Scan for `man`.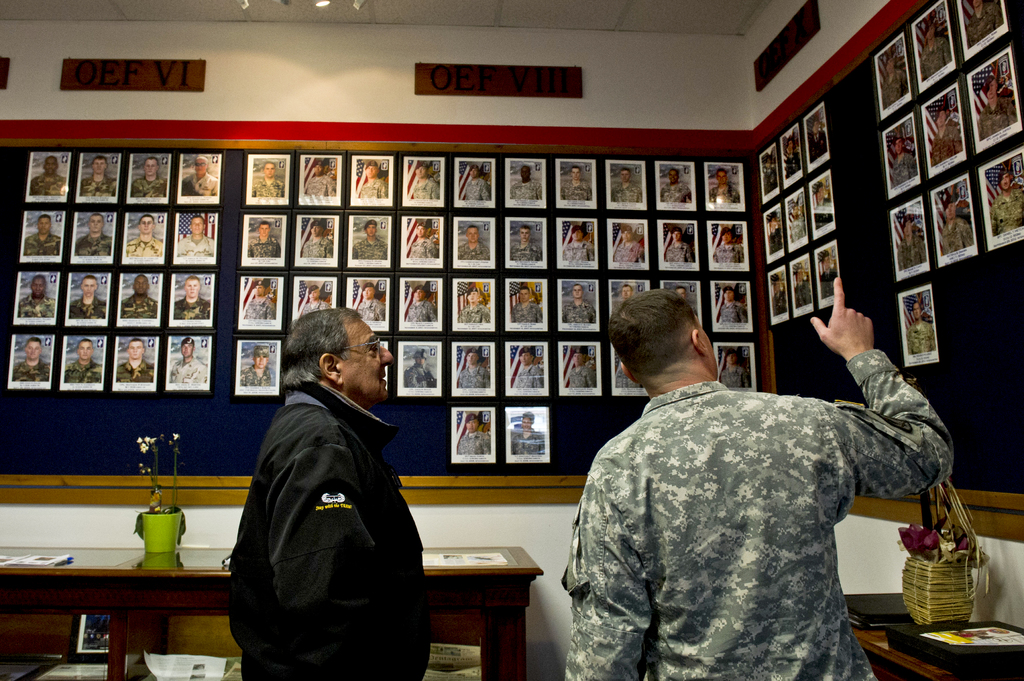
Scan result: region(815, 181, 832, 230).
